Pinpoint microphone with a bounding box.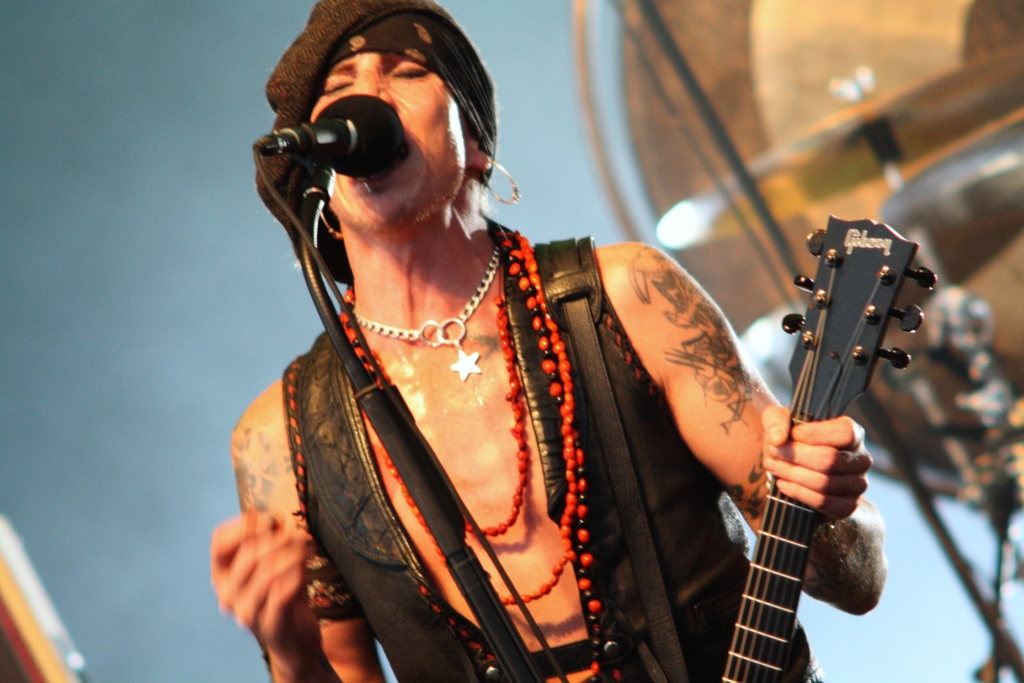
left=257, top=92, right=404, bottom=178.
